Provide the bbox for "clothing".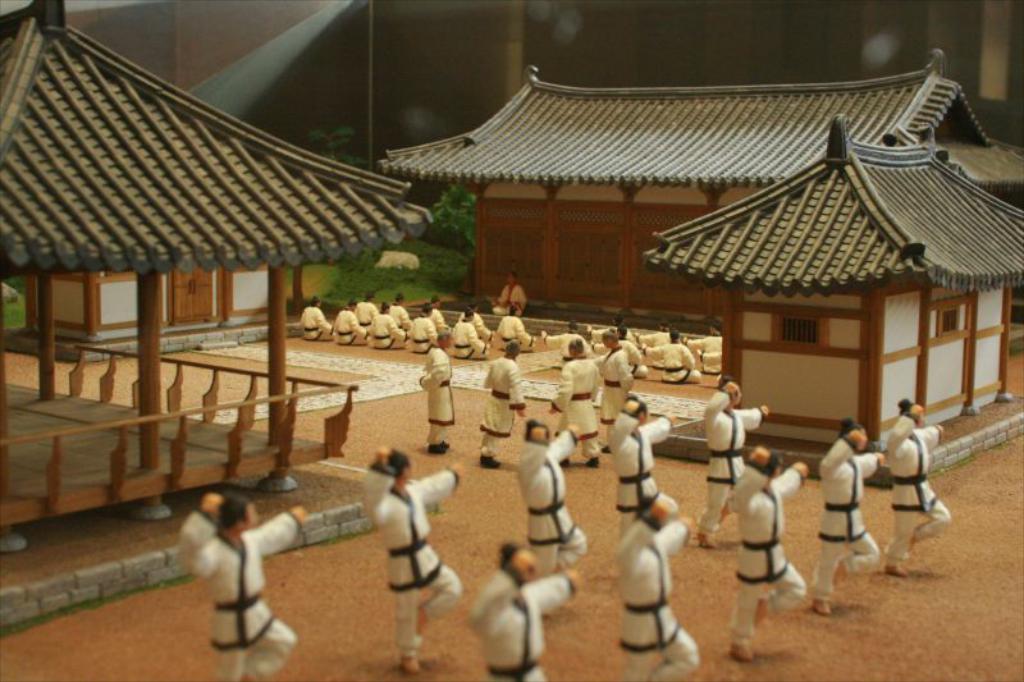
(x1=460, y1=560, x2=576, y2=681).
